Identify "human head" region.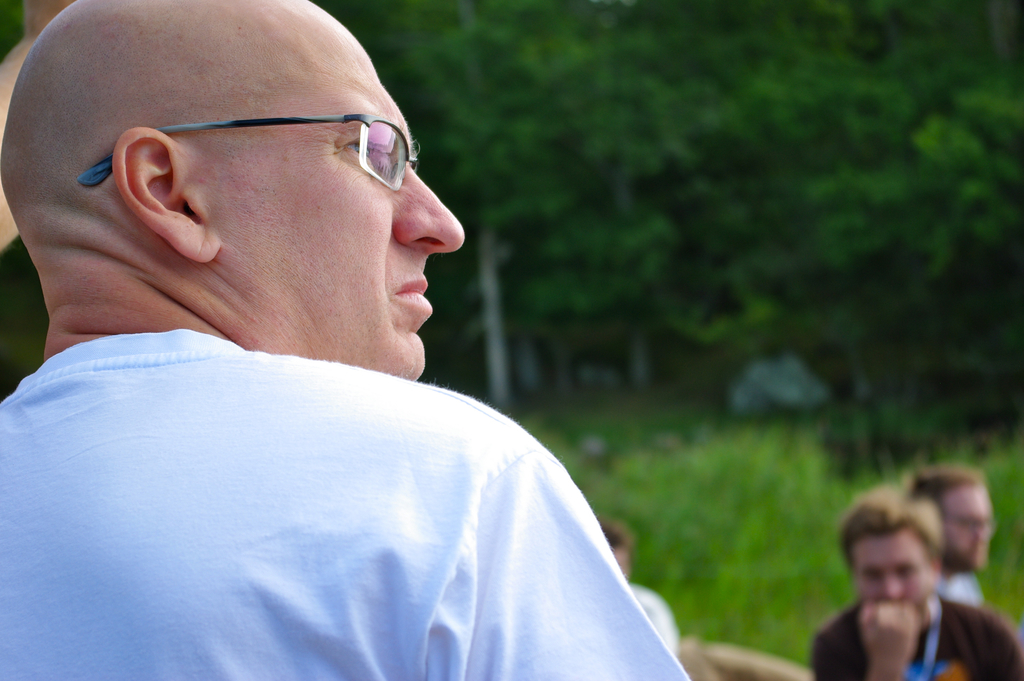
Region: region(20, 0, 460, 350).
